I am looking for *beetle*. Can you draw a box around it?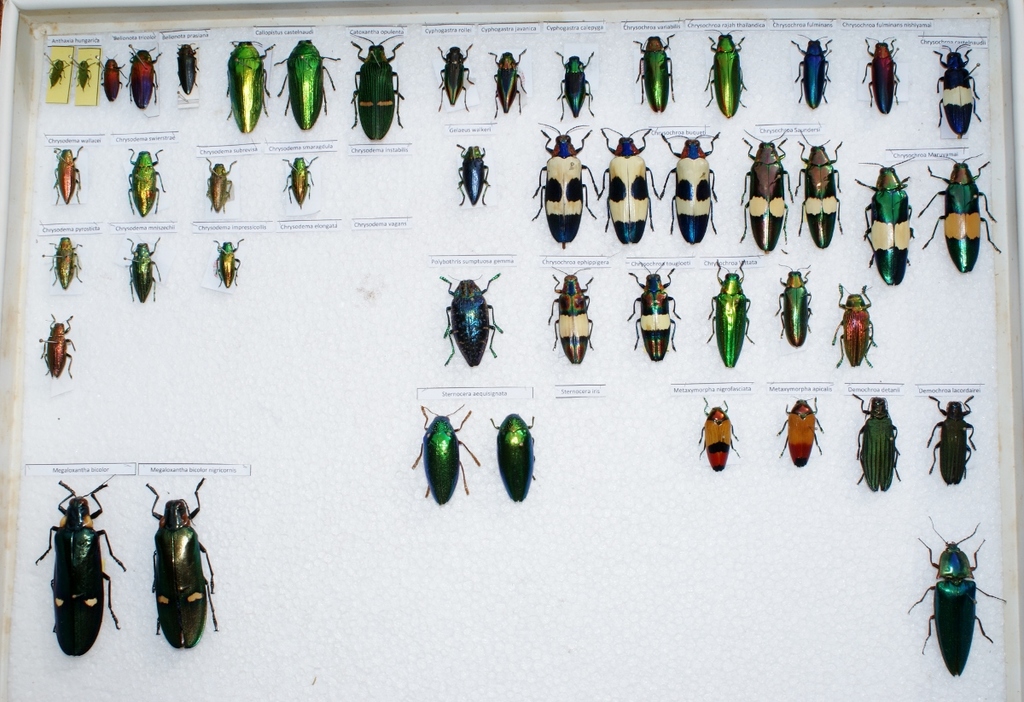
Sure, the bounding box is <region>773, 395, 823, 474</region>.
